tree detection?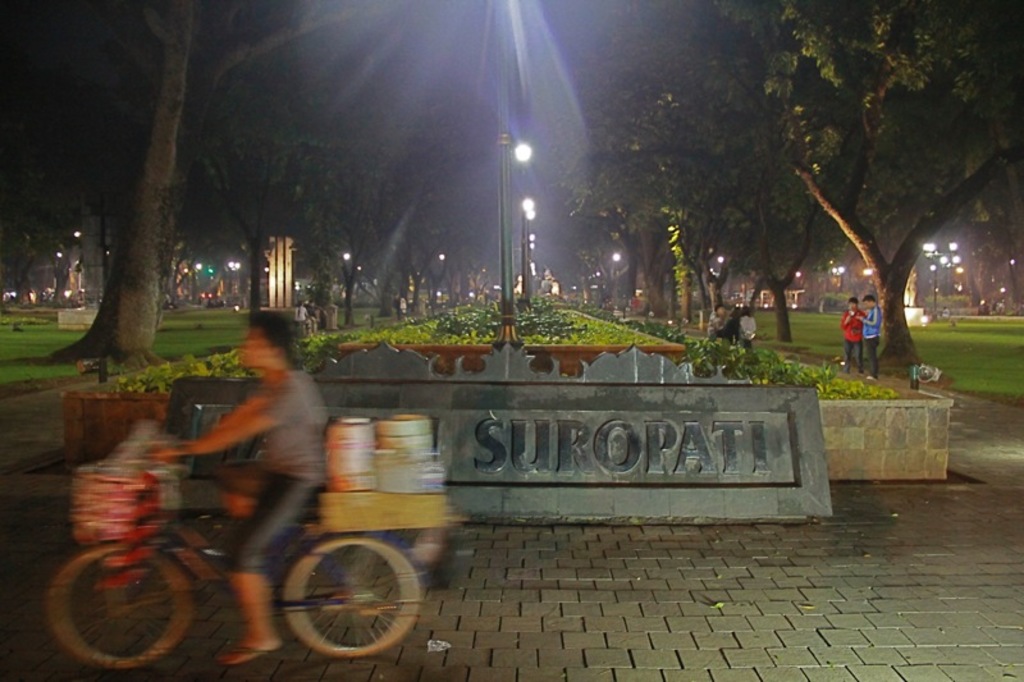
Rect(1, 0, 573, 372)
